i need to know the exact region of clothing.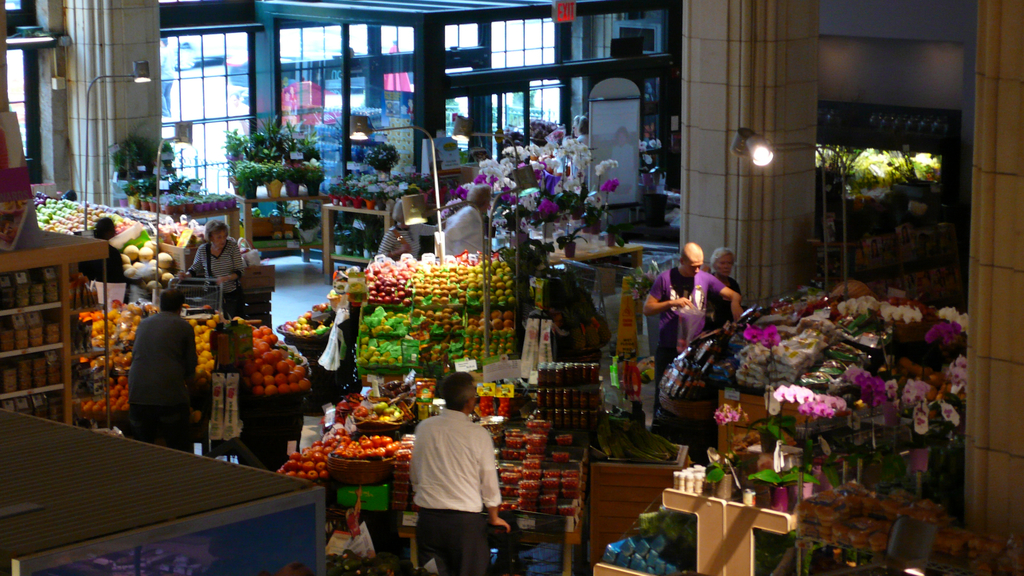
Region: locate(648, 257, 740, 365).
